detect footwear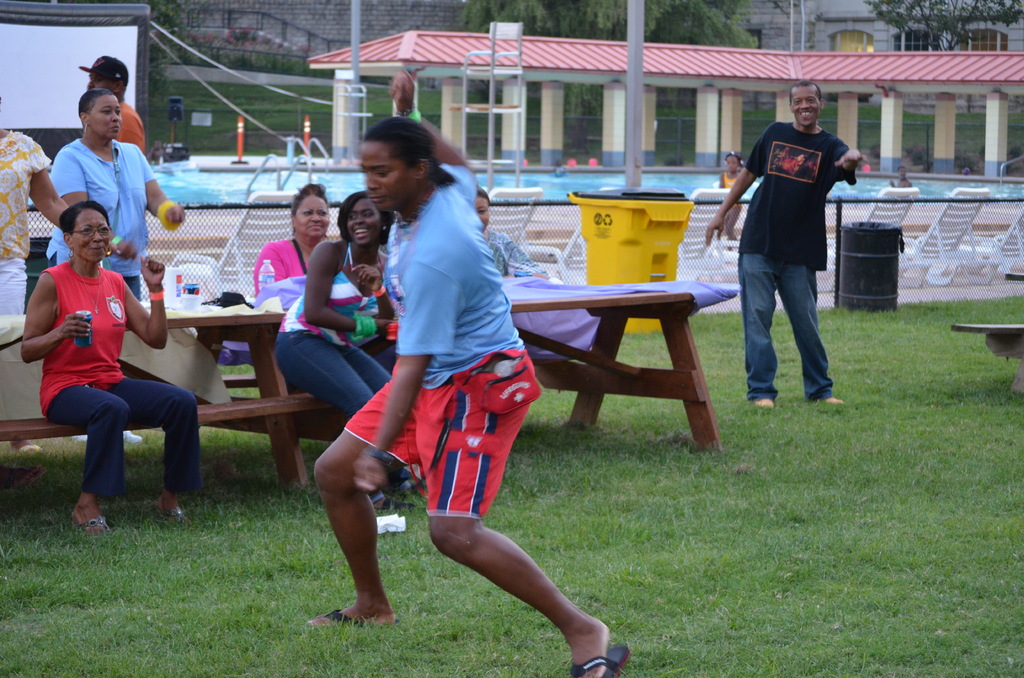
<bbox>15, 443, 44, 458</bbox>
